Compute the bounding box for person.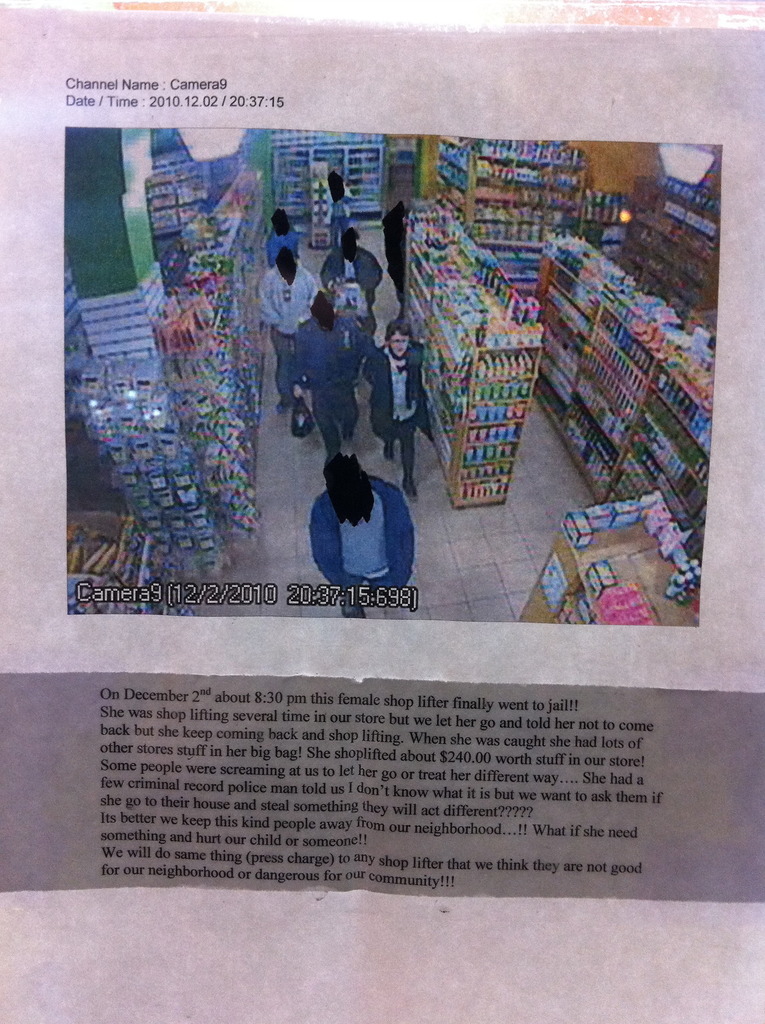
left=354, top=325, right=437, bottom=489.
